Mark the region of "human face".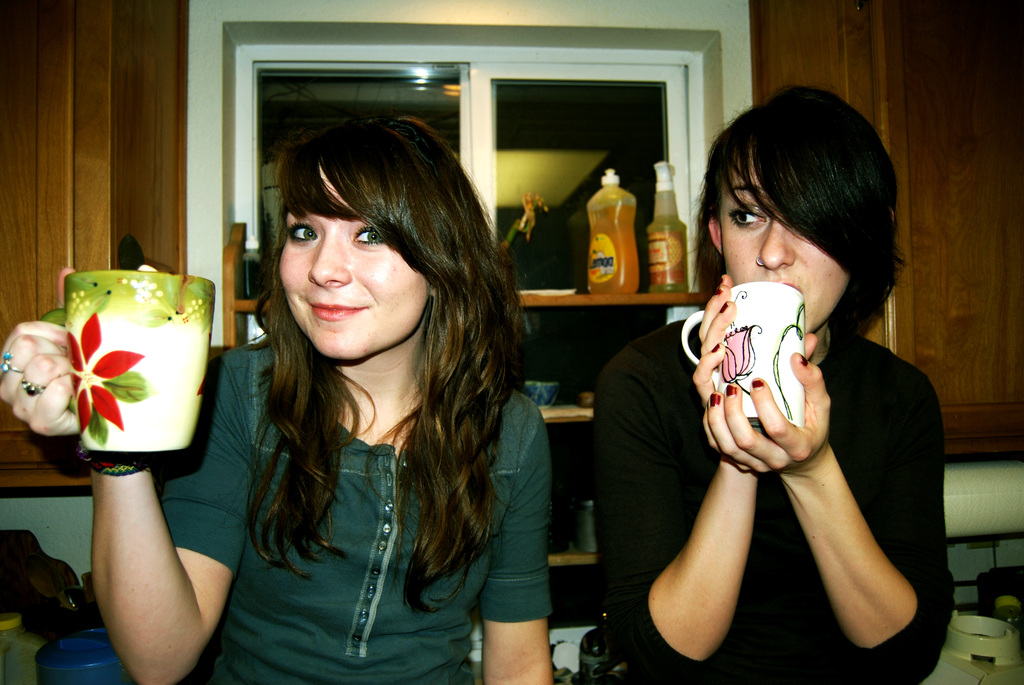
Region: box=[281, 161, 429, 359].
